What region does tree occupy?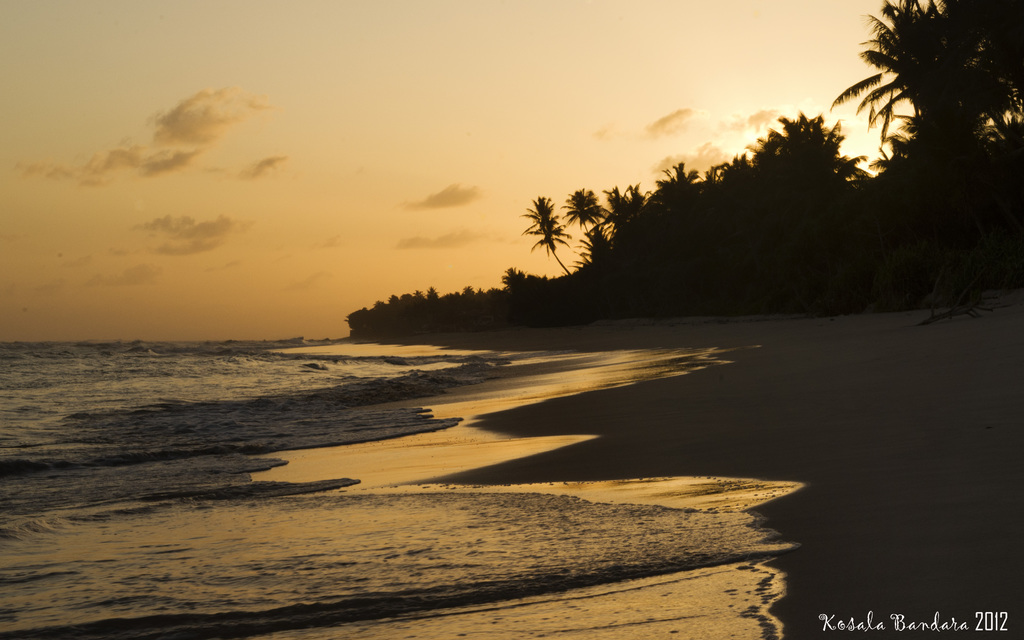
[left=465, top=285, right=502, bottom=335].
